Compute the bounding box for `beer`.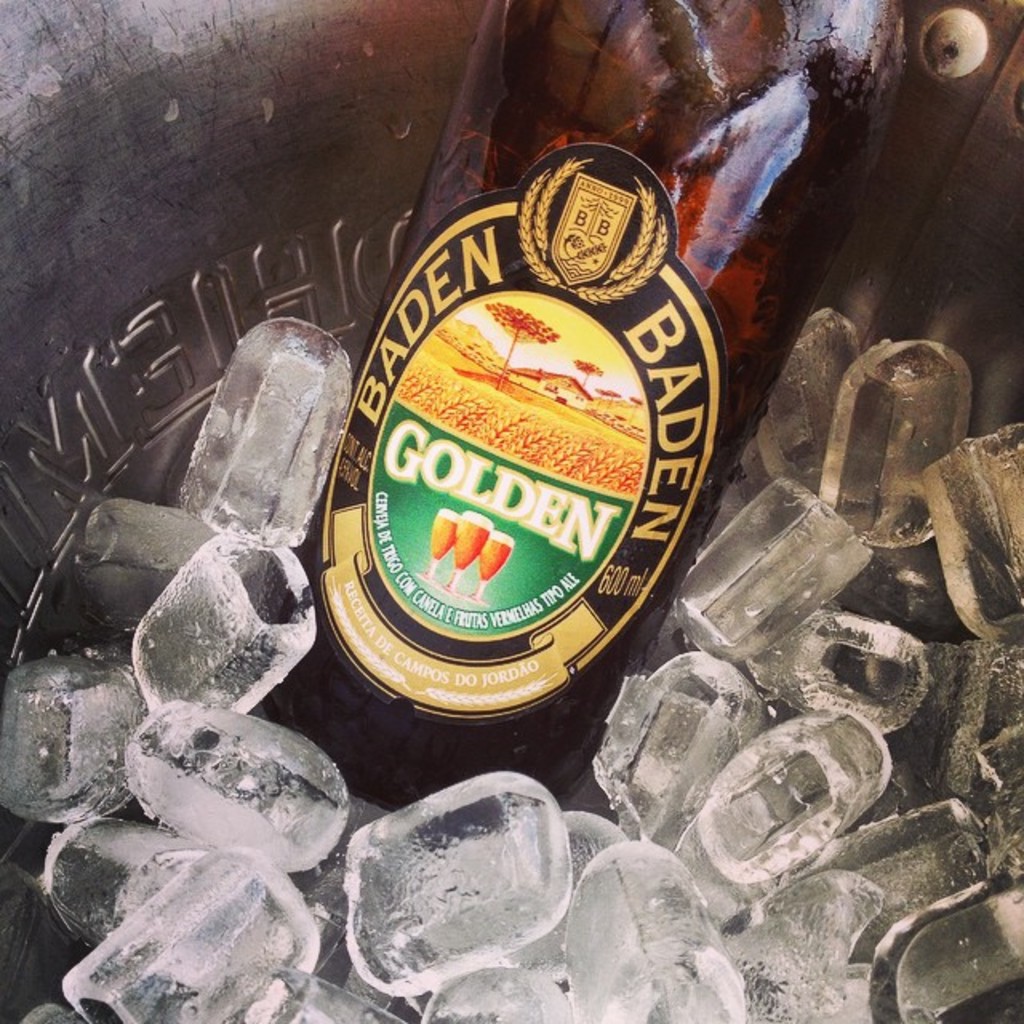
l=232, t=0, r=944, b=810.
